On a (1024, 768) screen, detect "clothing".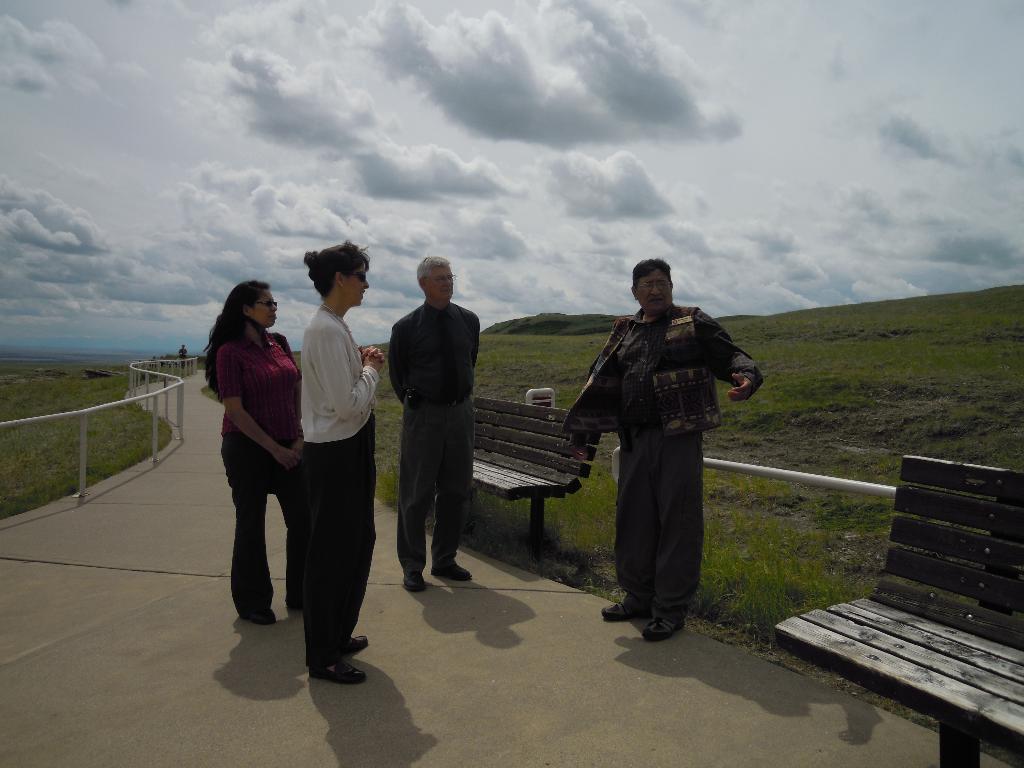
{"x1": 298, "y1": 305, "x2": 383, "y2": 660}.
